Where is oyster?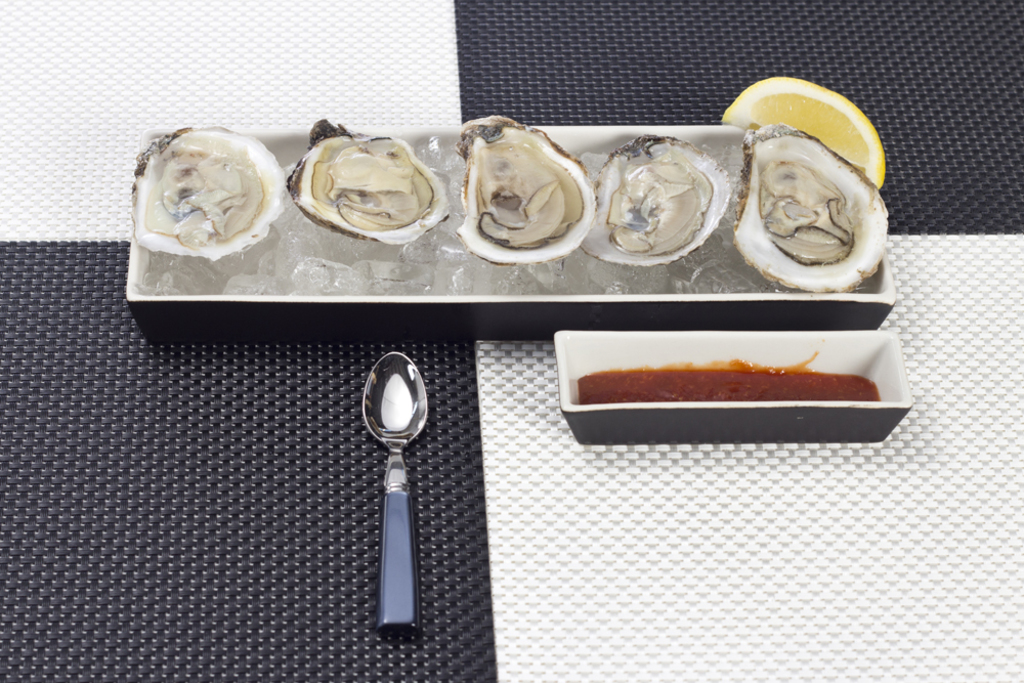
bbox(452, 109, 596, 264).
